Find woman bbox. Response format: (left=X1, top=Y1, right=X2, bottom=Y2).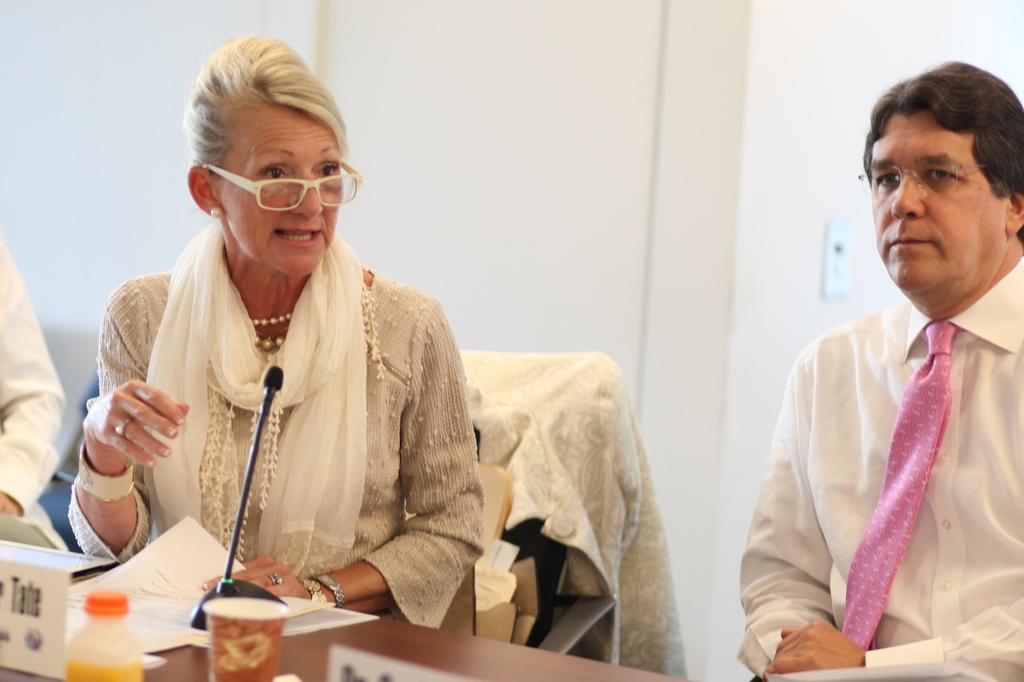
(left=84, top=83, right=458, bottom=658).
